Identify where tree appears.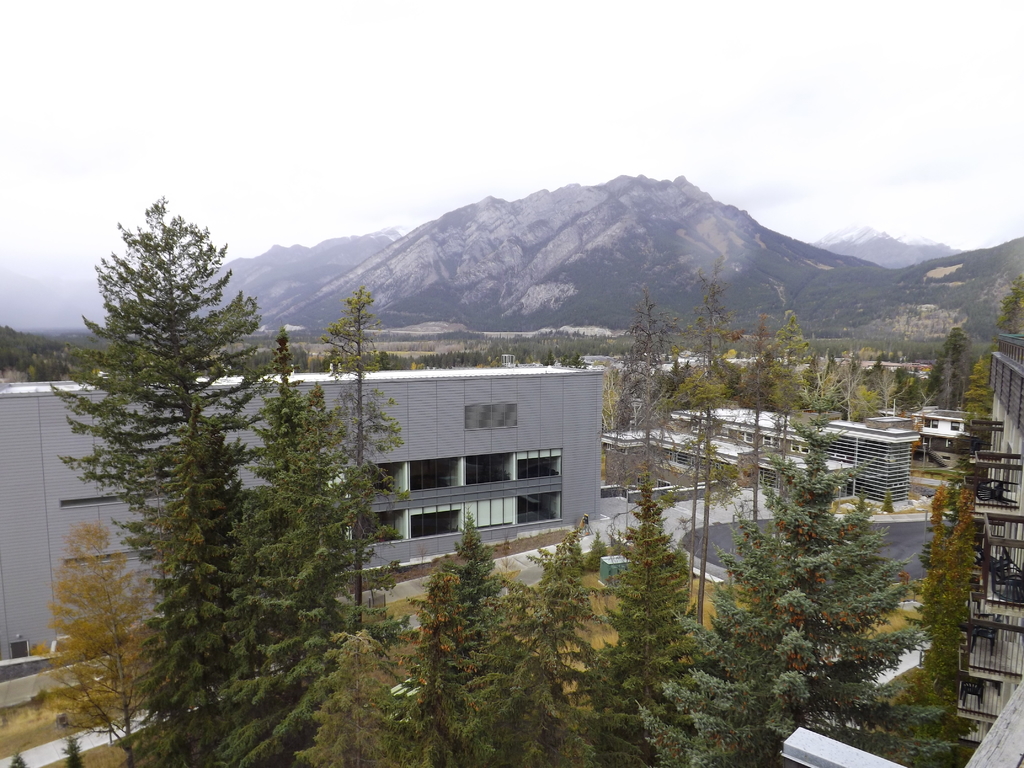
Appears at crop(307, 284, 422, 650).
